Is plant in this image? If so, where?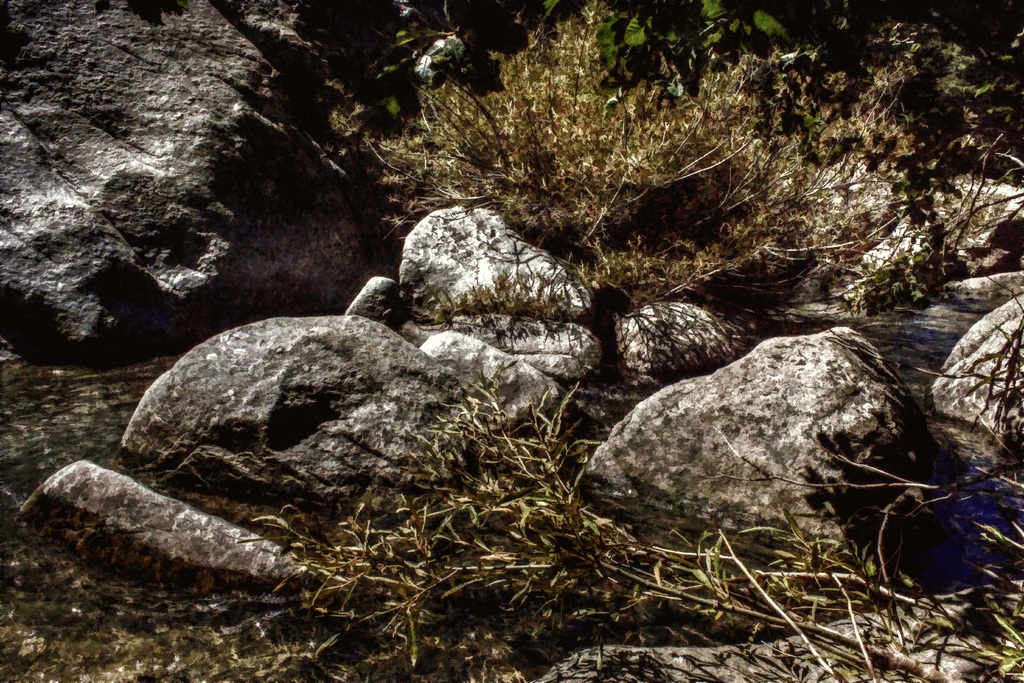
Yes, at select_region(337, 0, 1023, 365).
